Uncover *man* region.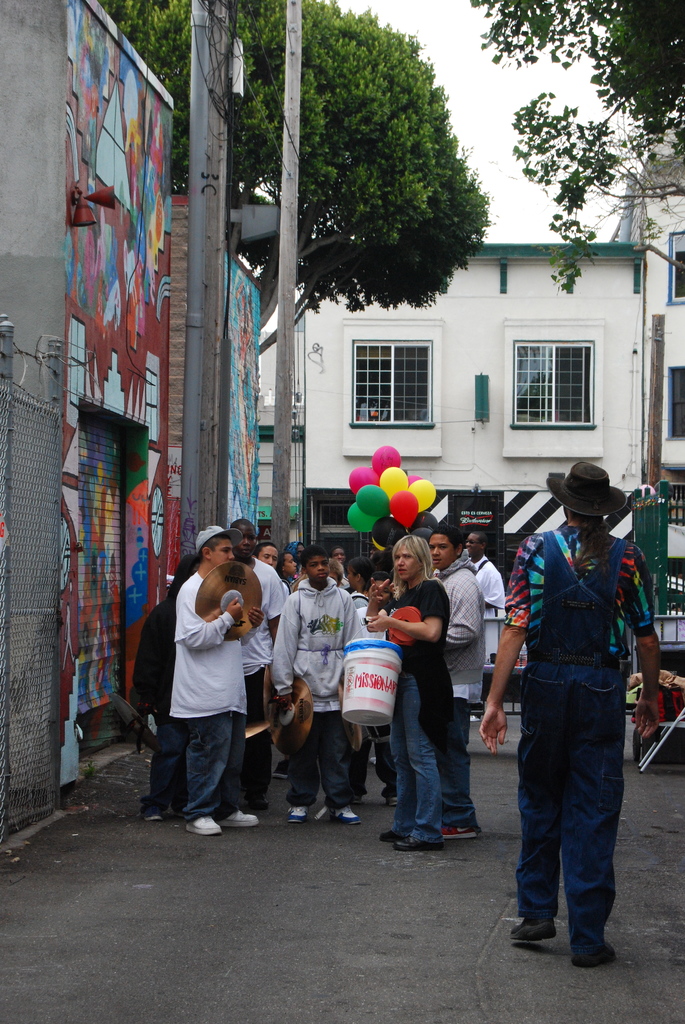
Uncovered: region(425, 522, 484, 844).
